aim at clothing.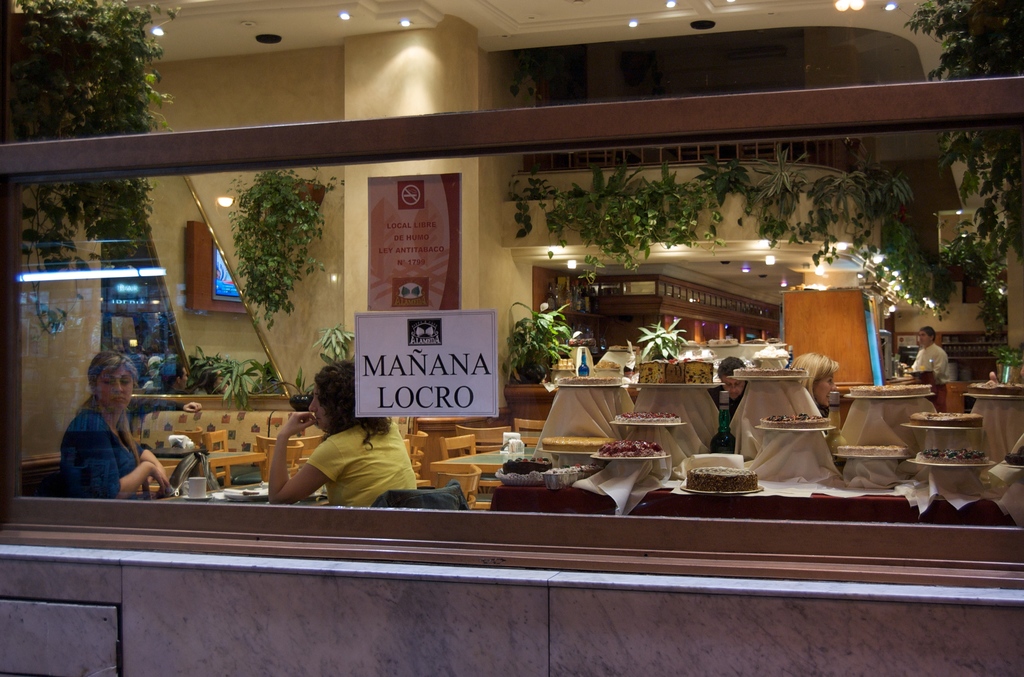
Aimed at [63, 398, 151, 509].
